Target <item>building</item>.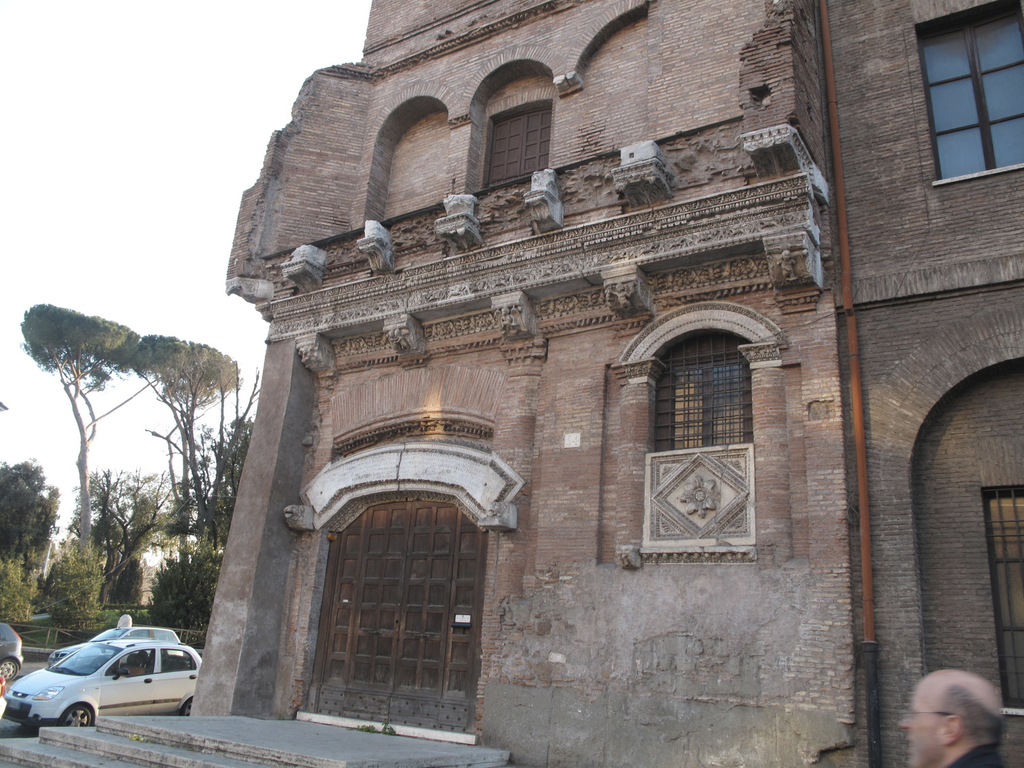
Target region: select_region(186, 0, 1023, 767).
